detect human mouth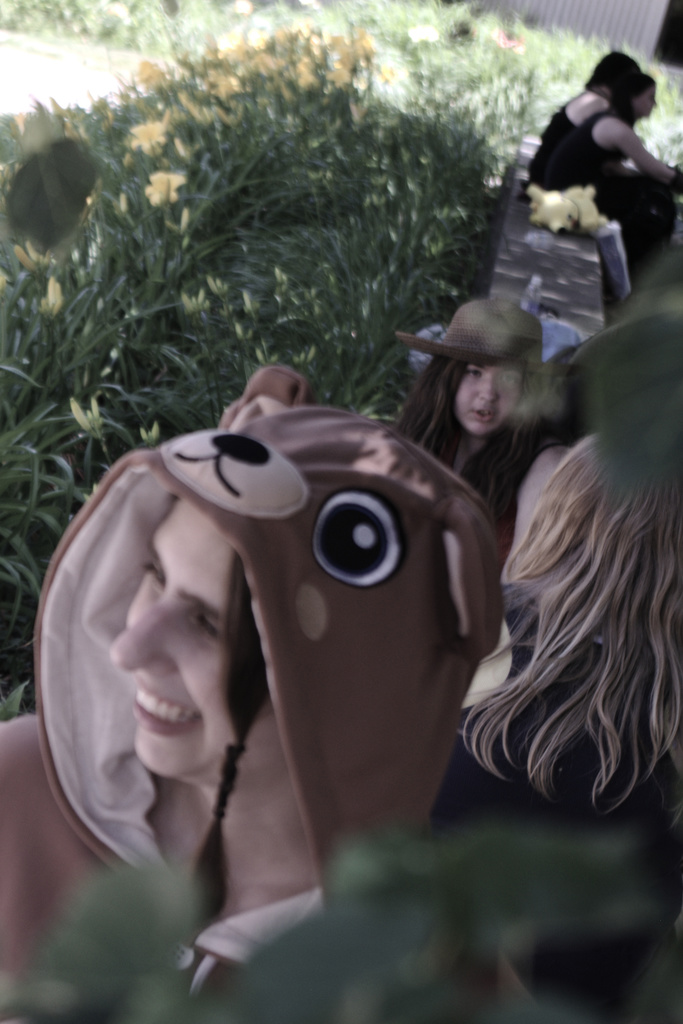
<box>470,403,491,420</box>
